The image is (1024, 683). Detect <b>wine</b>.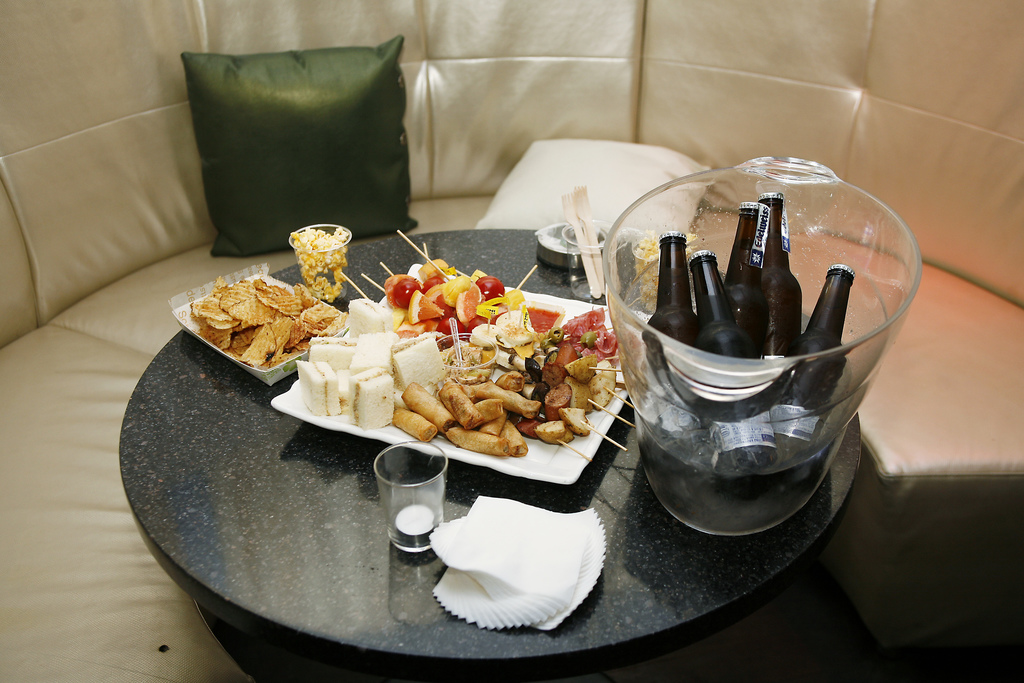
Detection: [x1=641, y1=232, x2=702, y2=351].
